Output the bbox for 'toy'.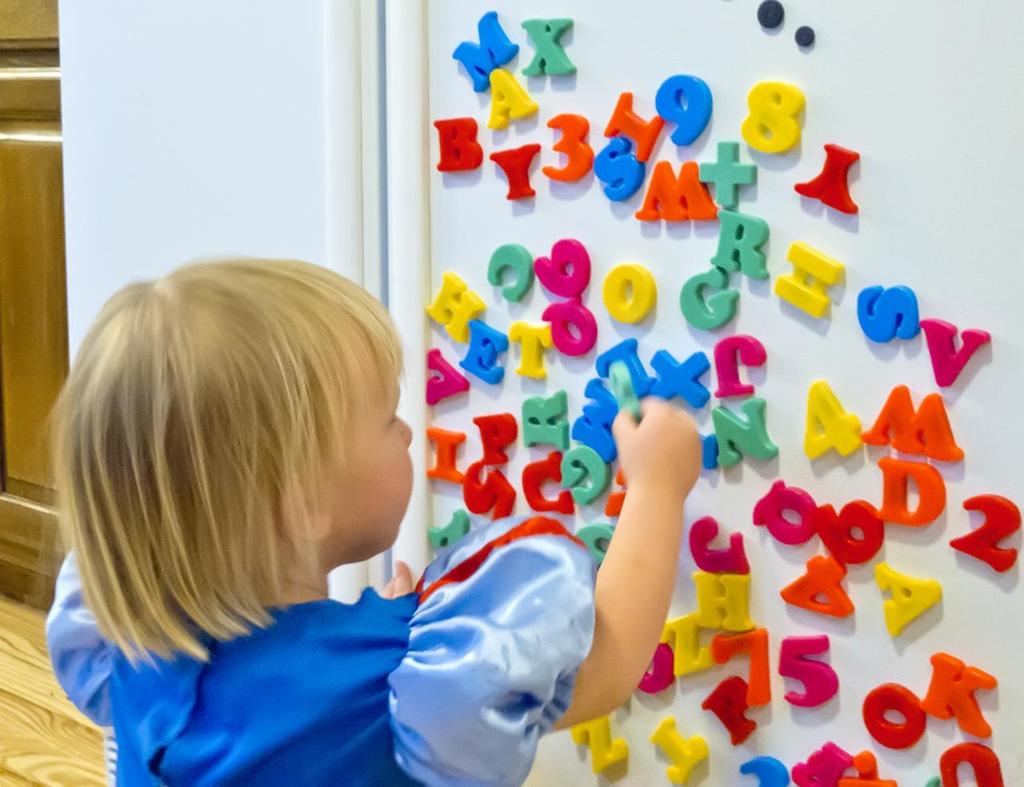
(537, 297, 598, 361).
